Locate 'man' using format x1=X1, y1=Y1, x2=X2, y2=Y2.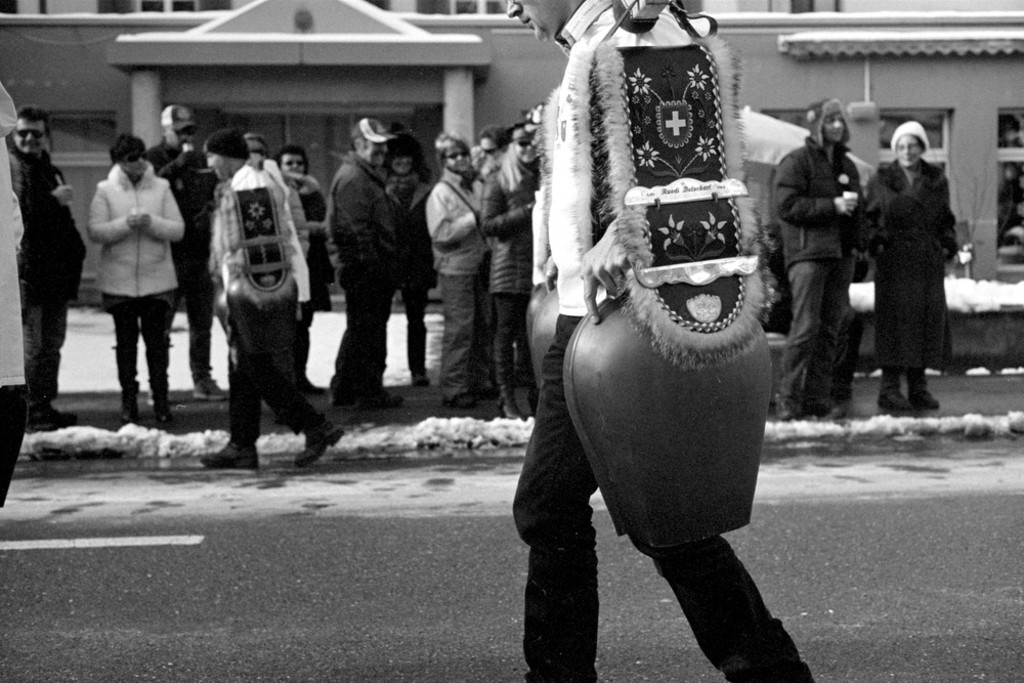
x1=771, y1=96, x2=865, y2=418.
